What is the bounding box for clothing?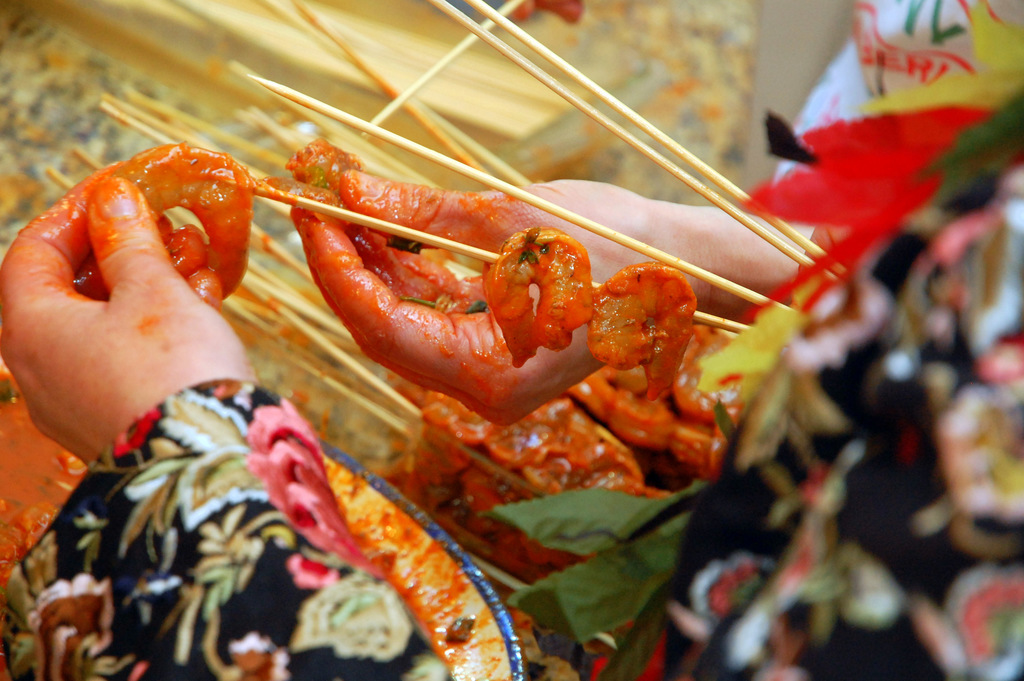
box=[3, 91, 1023, 680].
